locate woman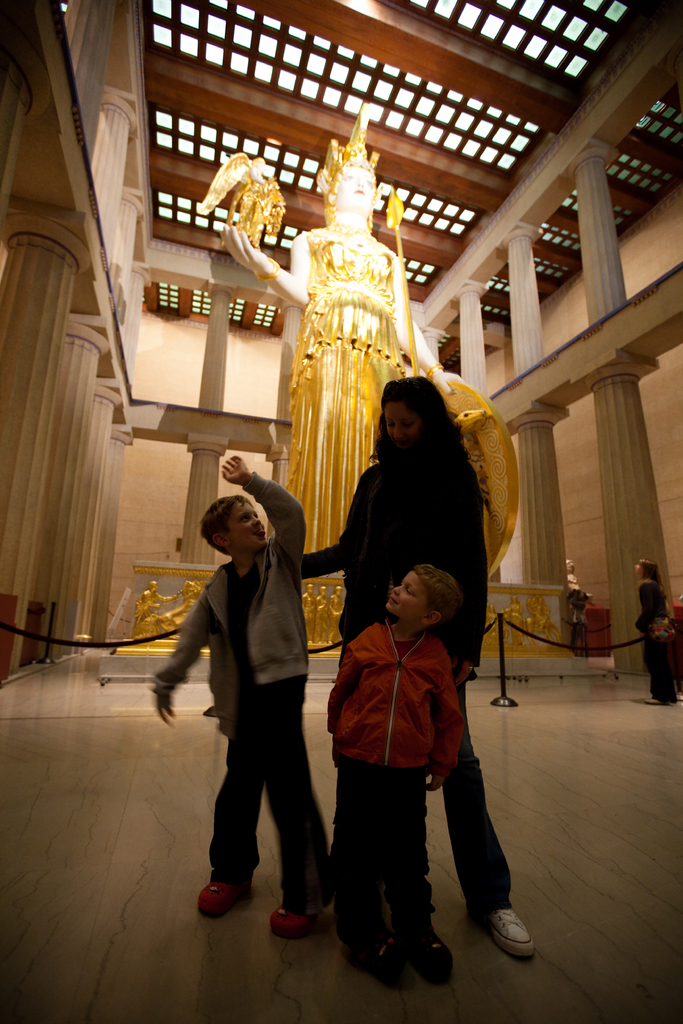
l=220, t=90, r=451, b=637
